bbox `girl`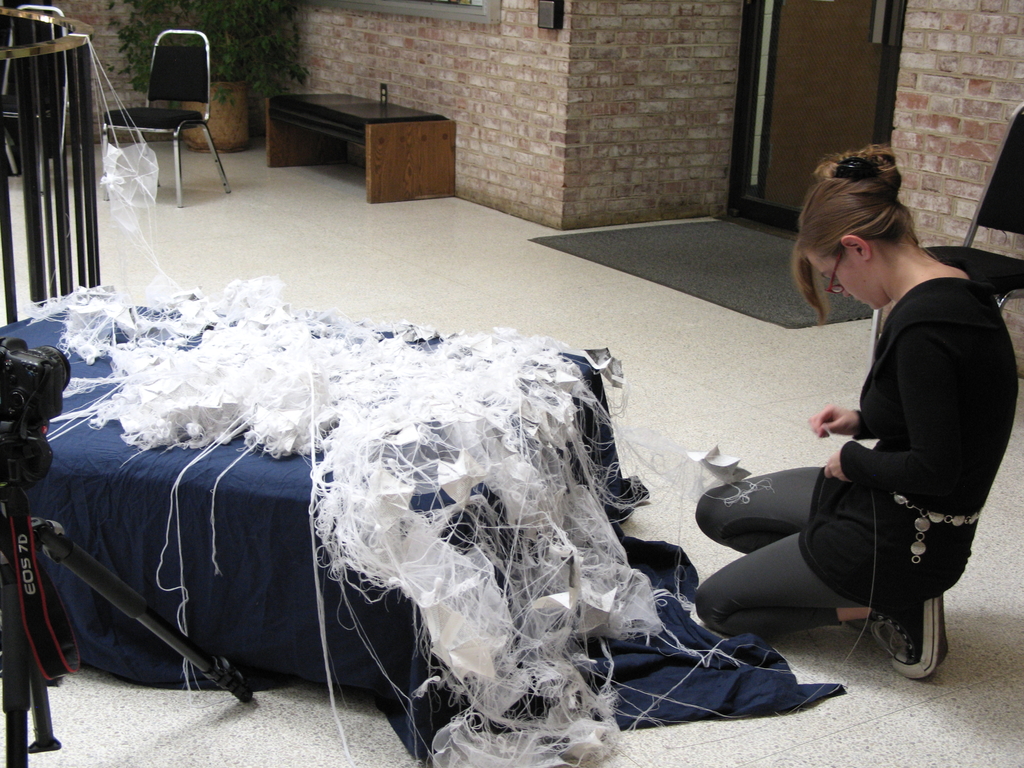
691/143/1020/682
